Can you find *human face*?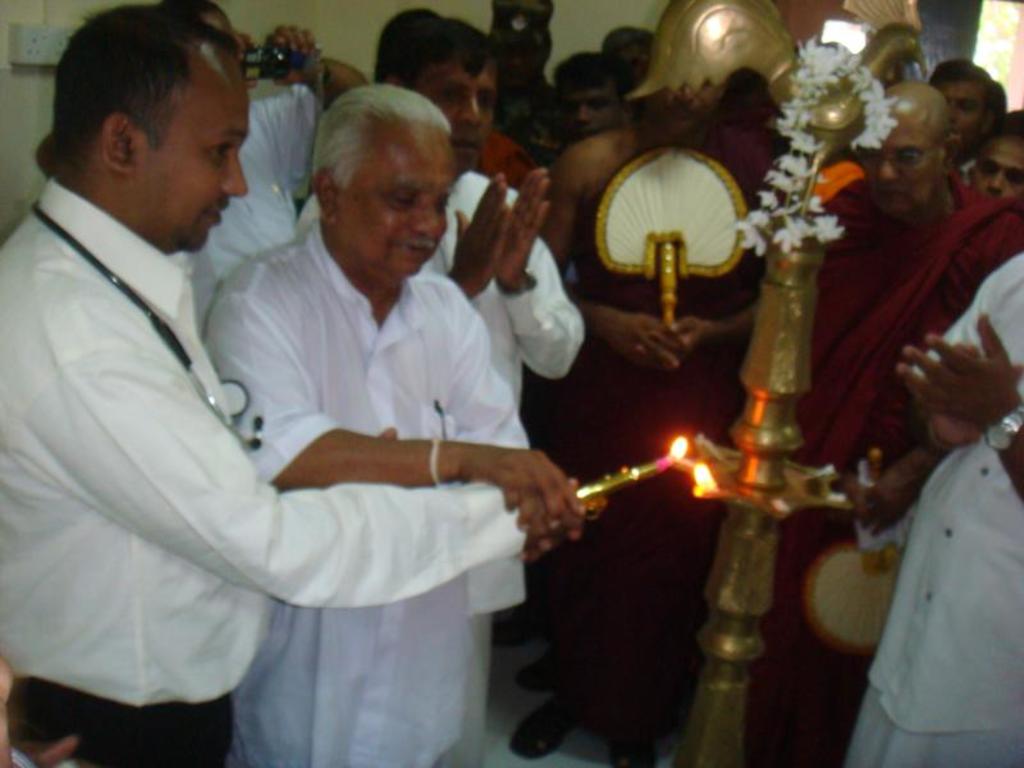
Yes, bounding box: {"left": 652, "top": 78, "right": 716, "bottom": 138}.
